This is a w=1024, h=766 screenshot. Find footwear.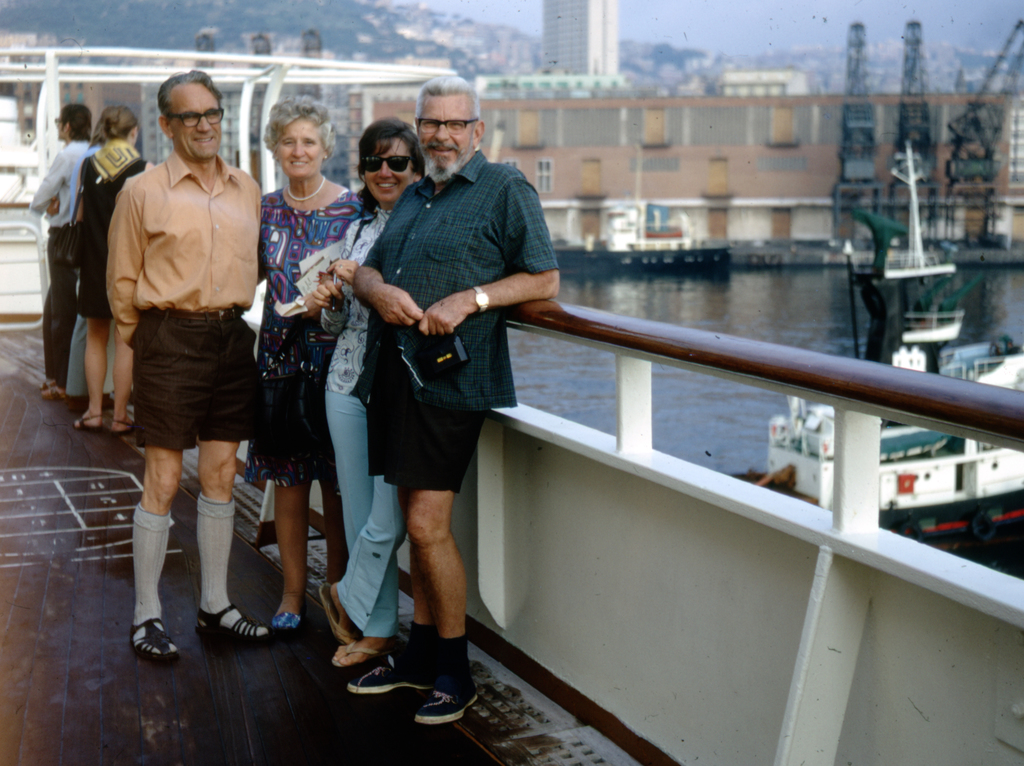
Bounding box: detection(269, 610, 303, 633).
